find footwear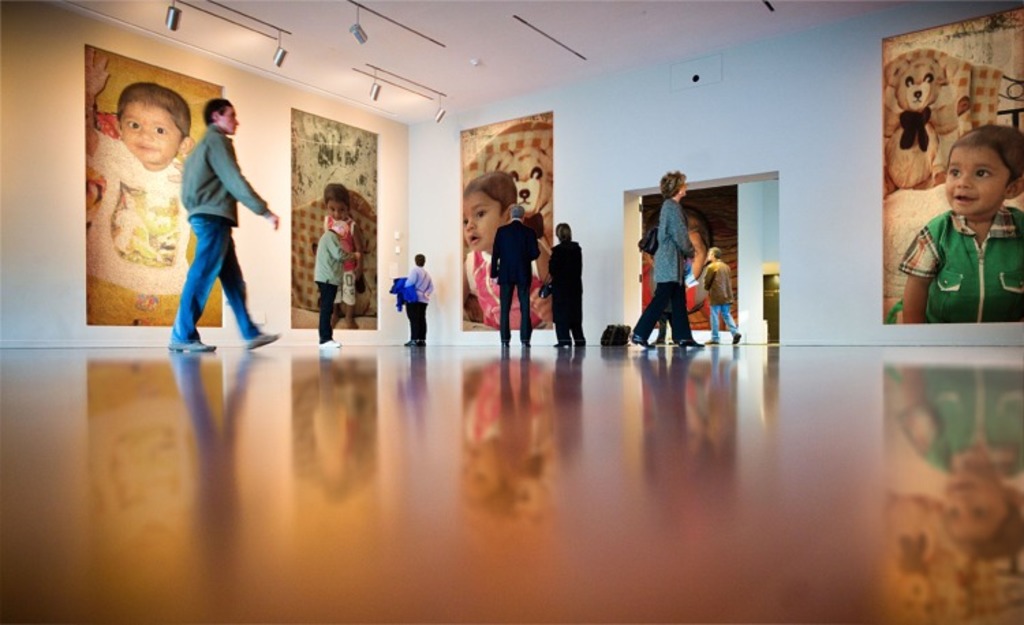
679:334:705:351
